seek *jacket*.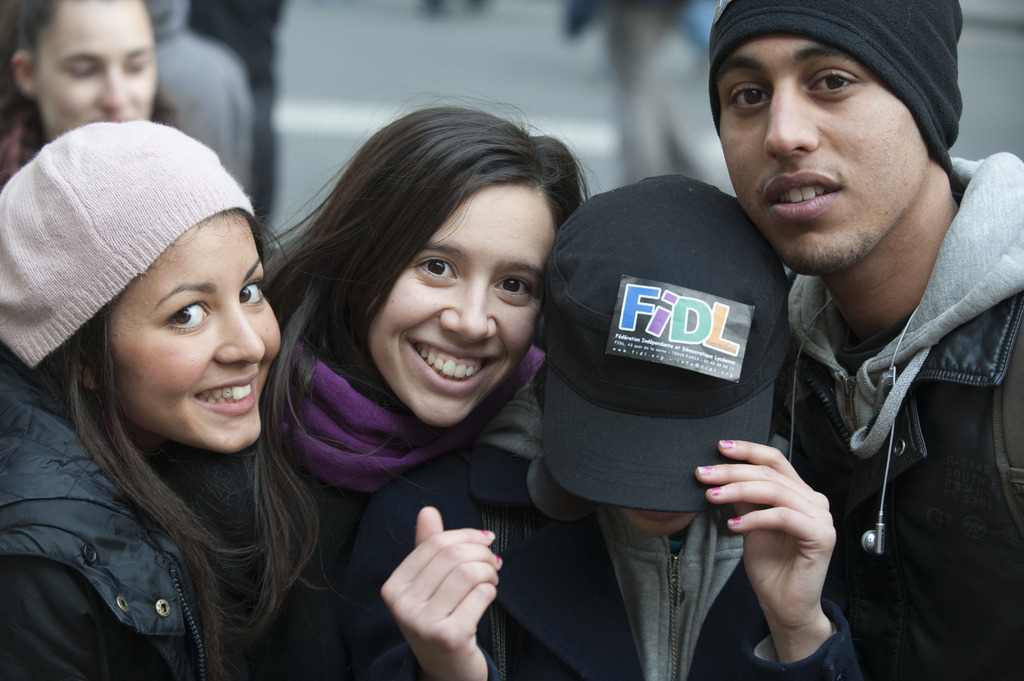
box=[15, 234, 338, 675].
